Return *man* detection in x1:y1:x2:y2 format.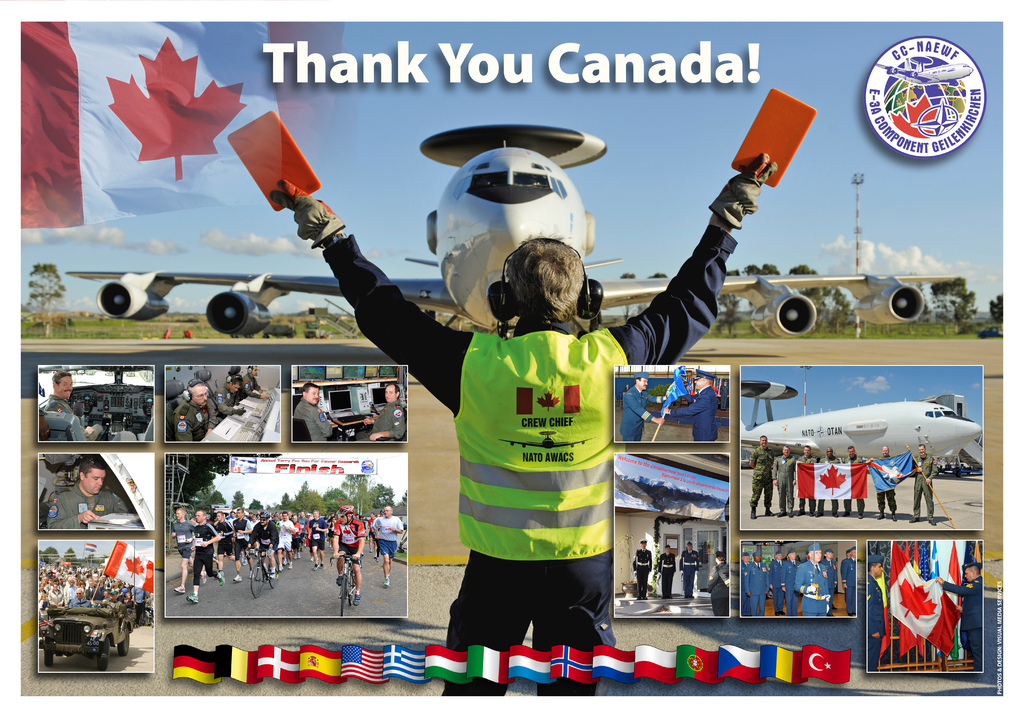
296:507:307:528.
